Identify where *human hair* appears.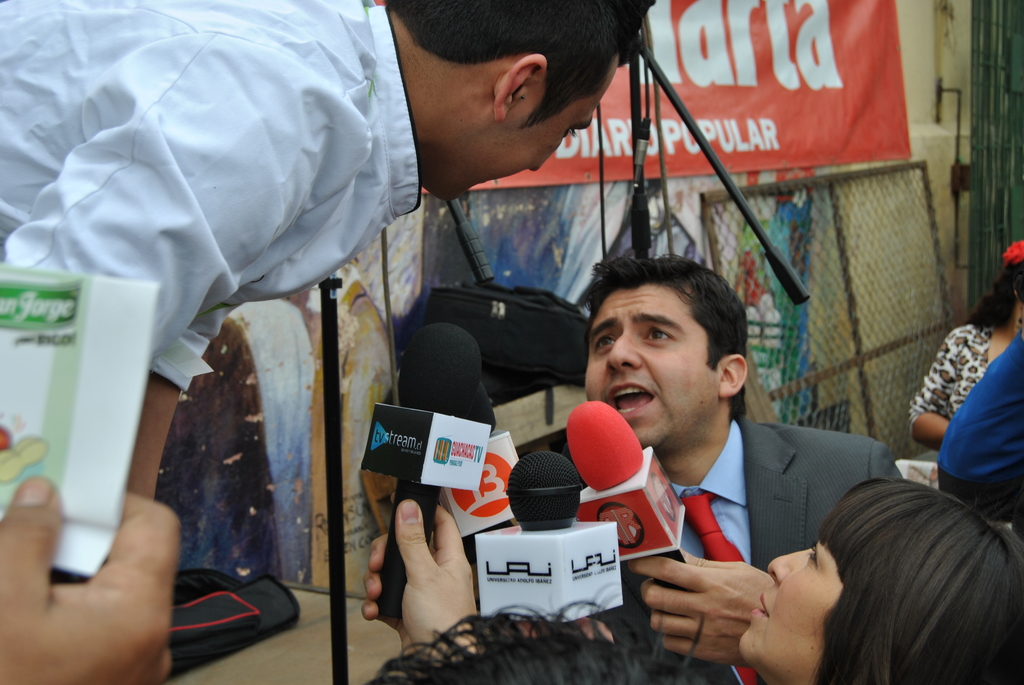
Appears at (left=365, top=583, right=706, bottom=684).
